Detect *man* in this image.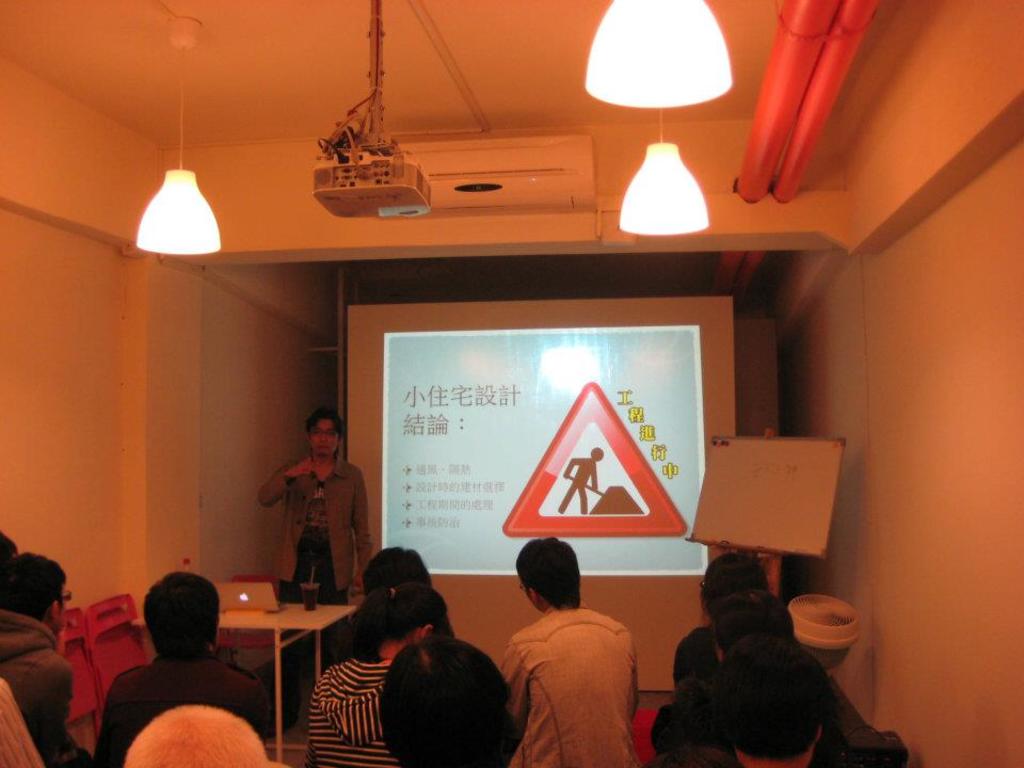
Detection: l=0, t=550, r=93, b=767.
